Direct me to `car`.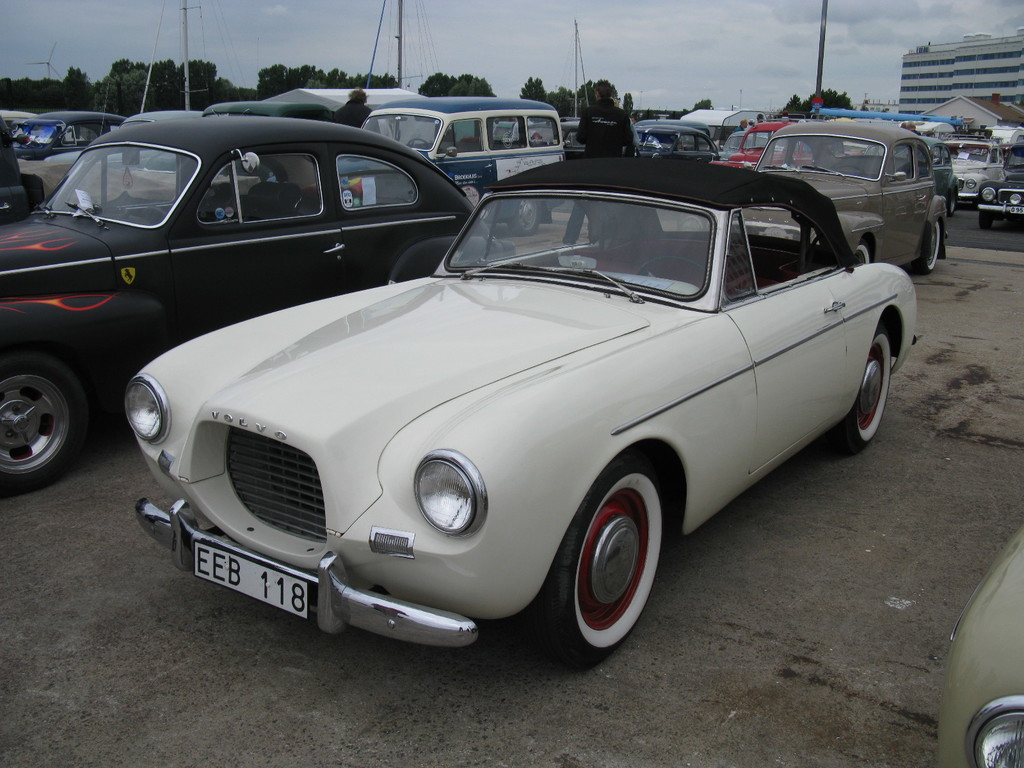
Direction: detection(936, 534, 1023, 767).
